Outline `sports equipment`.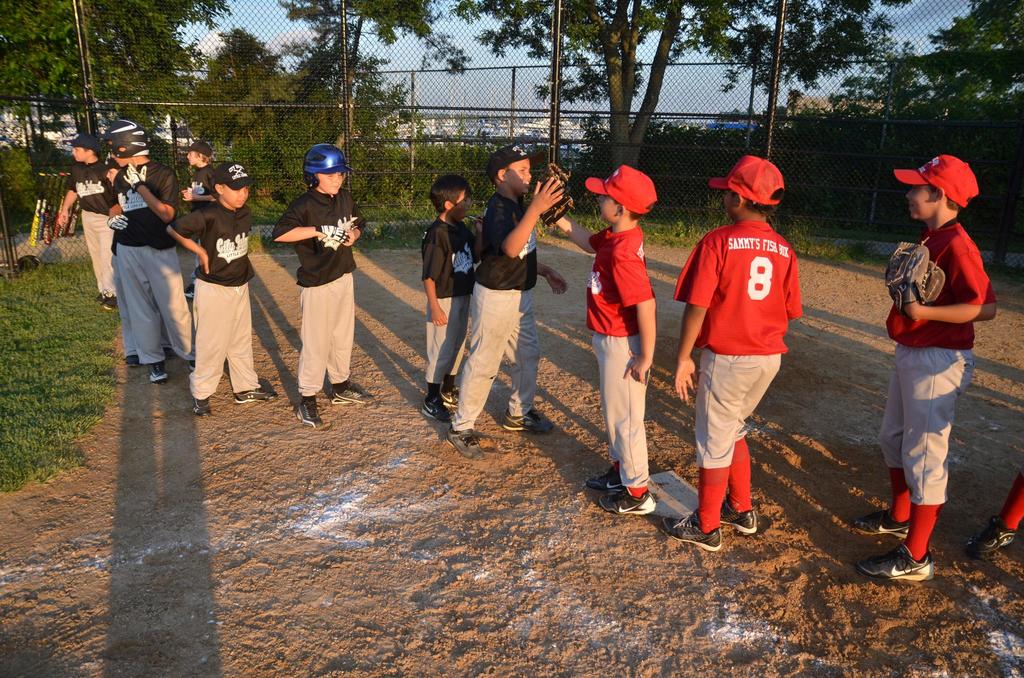
Outline: select_region(331, 382, 373, 406).
